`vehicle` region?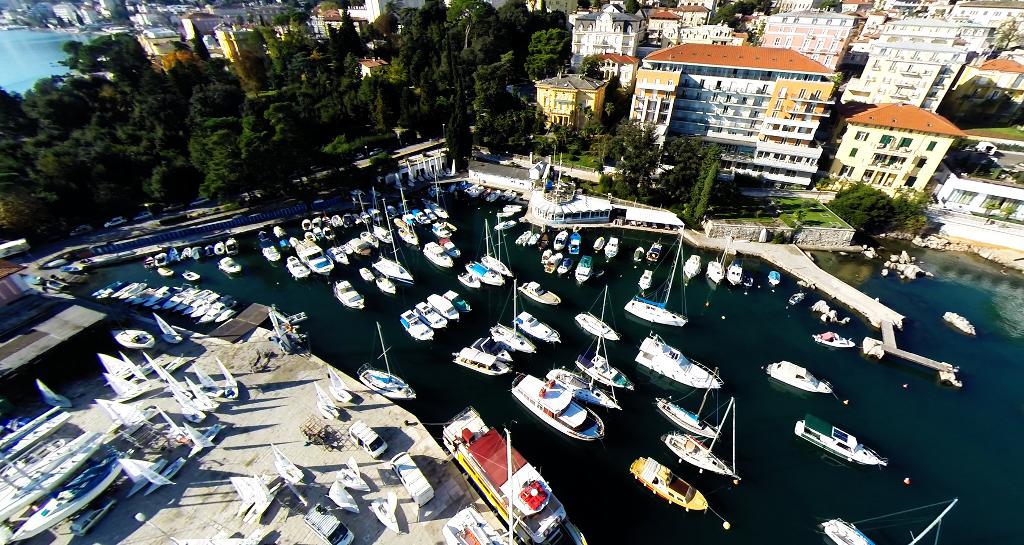
detection(797, 419, 880, 471)
